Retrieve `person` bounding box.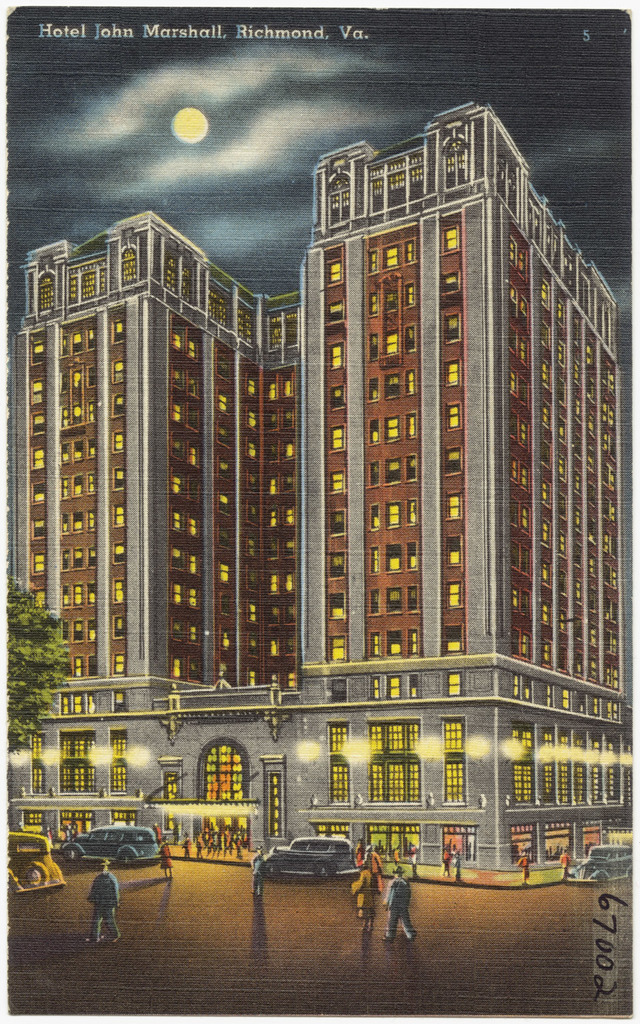
Bounding box: [347, 865, 377, 939].
